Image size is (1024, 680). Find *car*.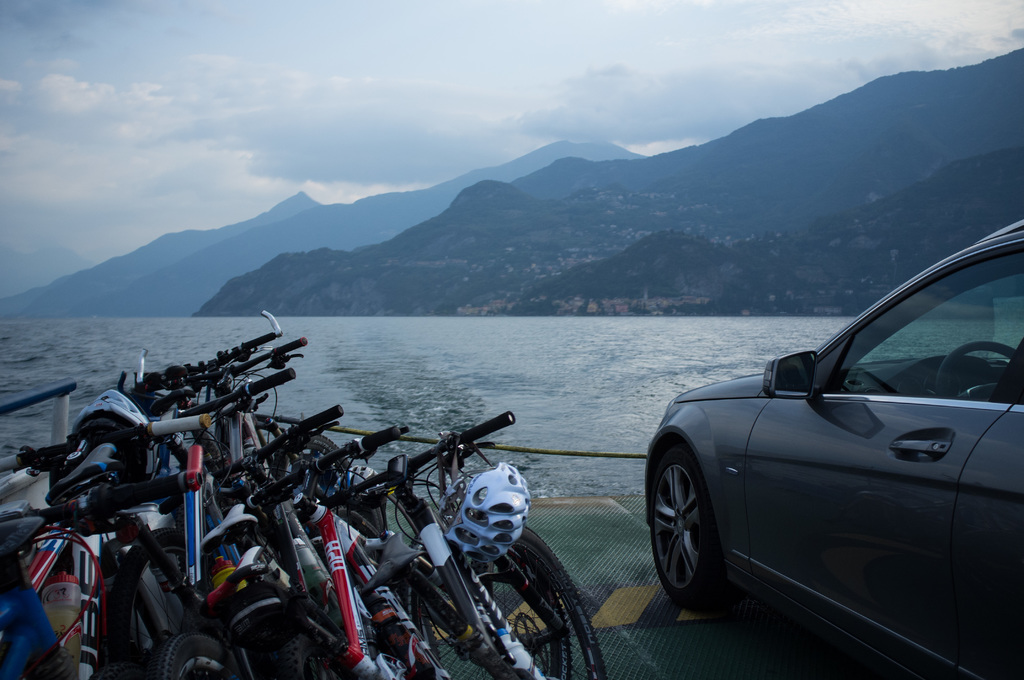
box(660, 235, 1023, 669).
